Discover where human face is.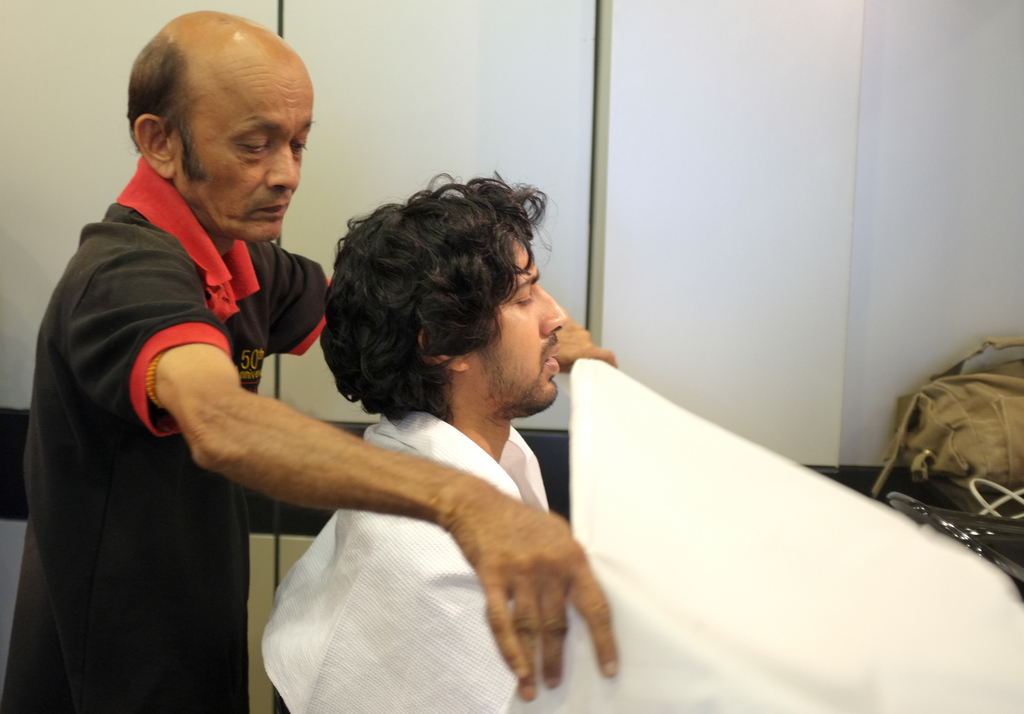
Discovered at crop(464, 242, 570, 418).
